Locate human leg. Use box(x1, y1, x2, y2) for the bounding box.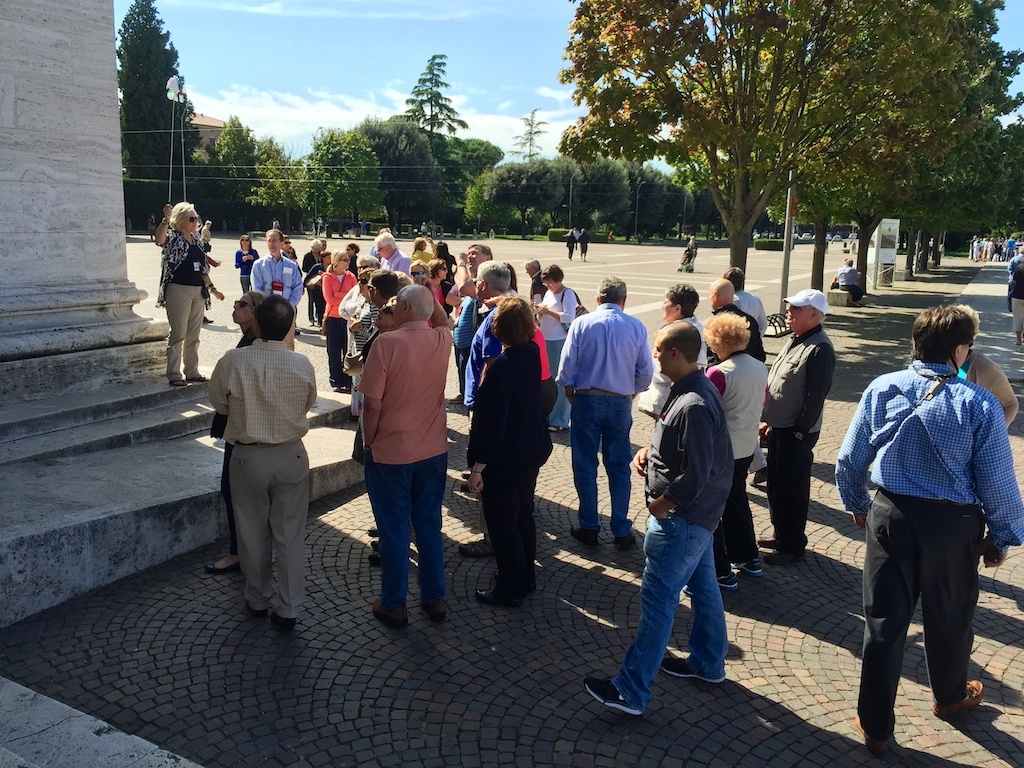
box(918, 507, 986, 722).
